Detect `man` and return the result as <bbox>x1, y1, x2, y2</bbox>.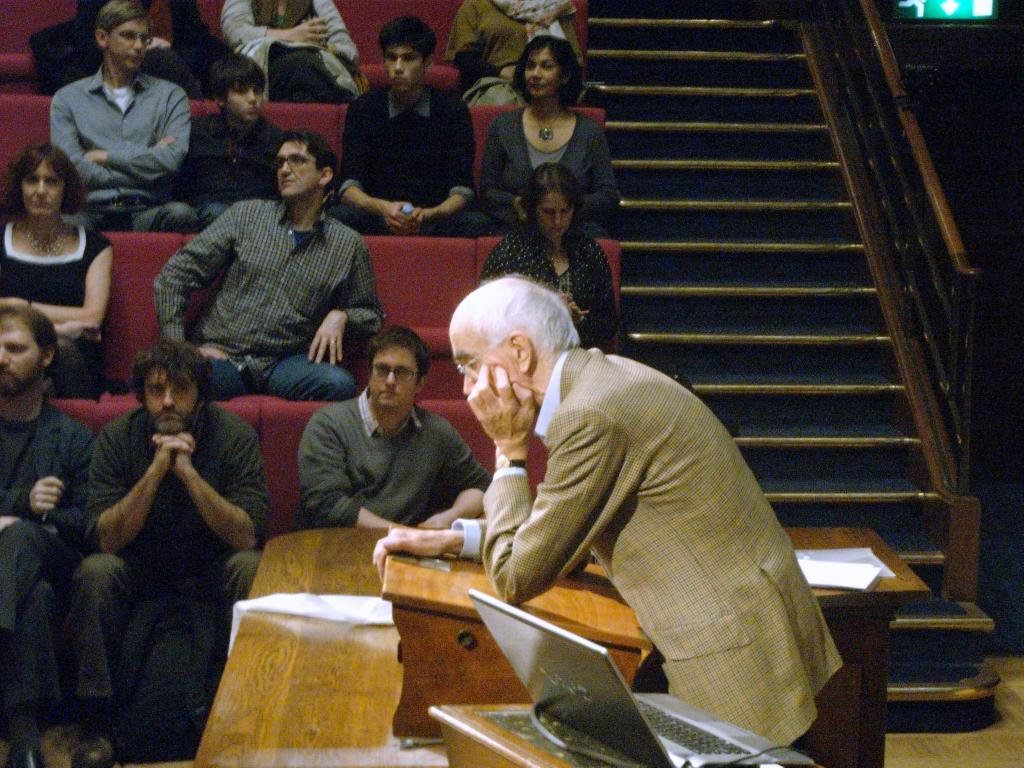
<bbox>44, 0, 203, 236</bbox>.
